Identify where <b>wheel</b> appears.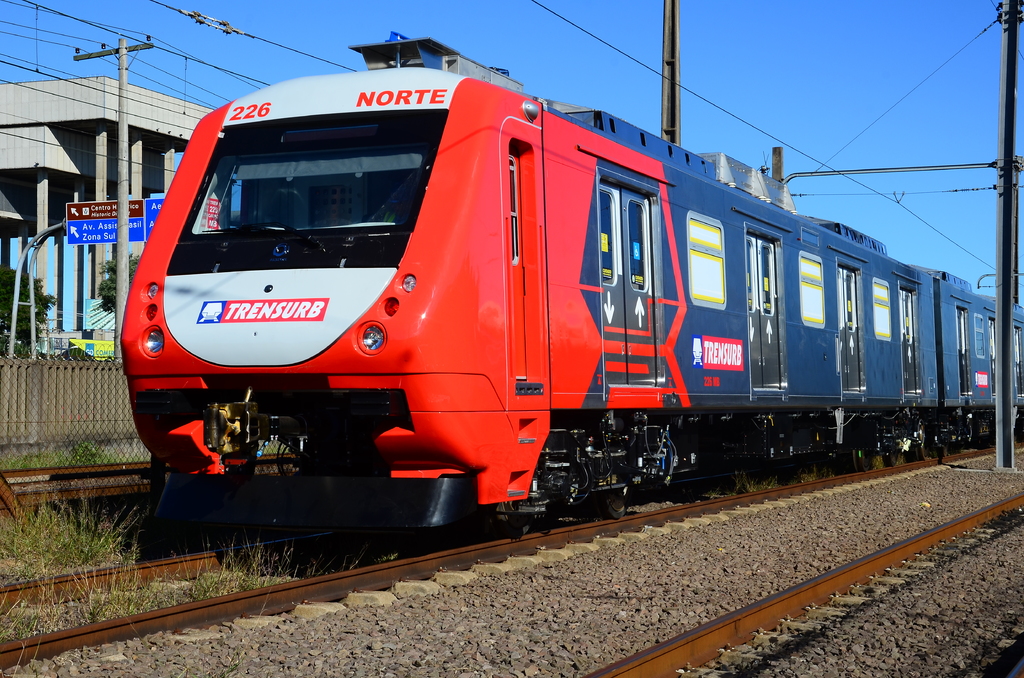
Appears at bbox=(938, 444, 948, 457).
